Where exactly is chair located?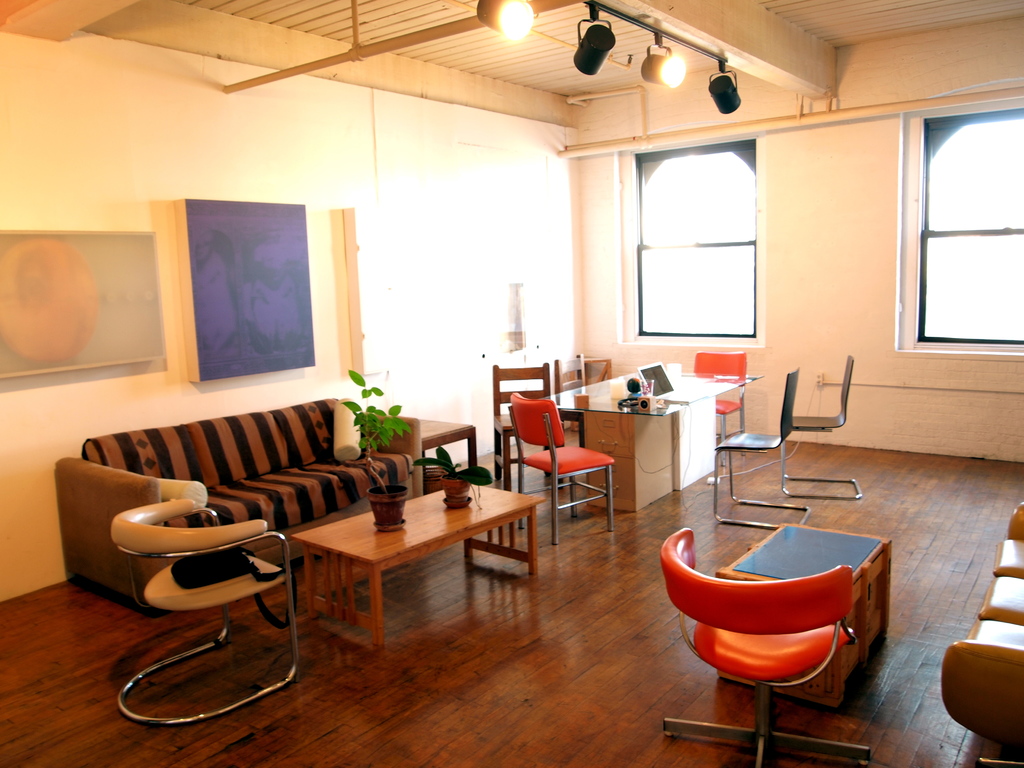
Its bounding box is 712/366/810/527.
